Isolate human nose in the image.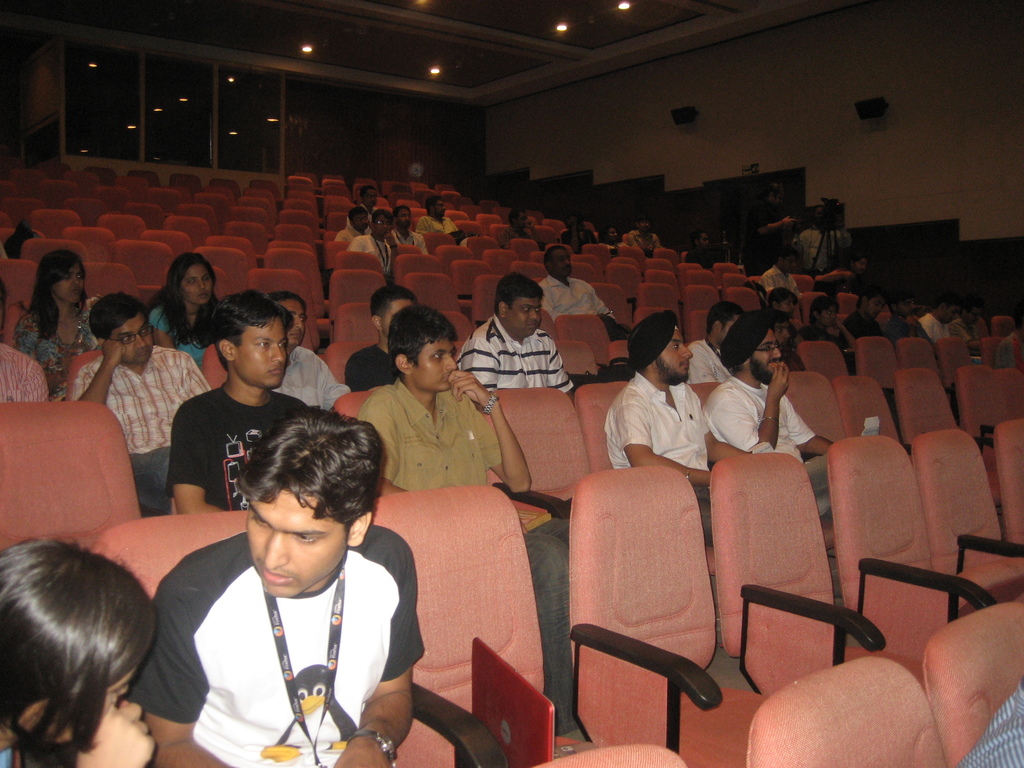
Isolated region: [73, 276, 81, 286].
